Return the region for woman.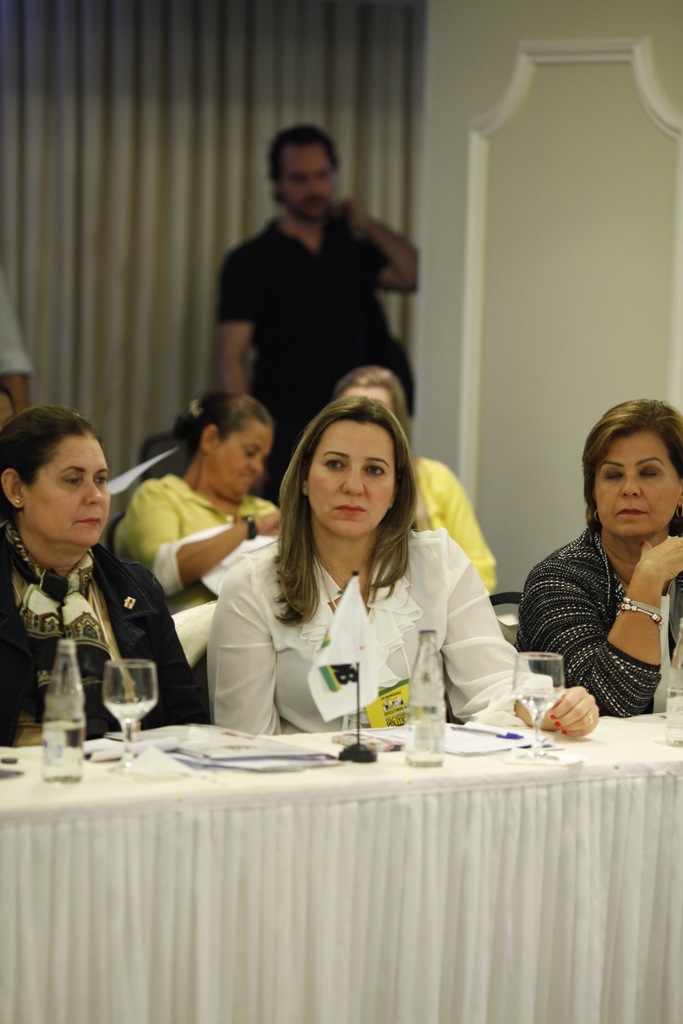
bbox=(322, 370, 515, 609).
